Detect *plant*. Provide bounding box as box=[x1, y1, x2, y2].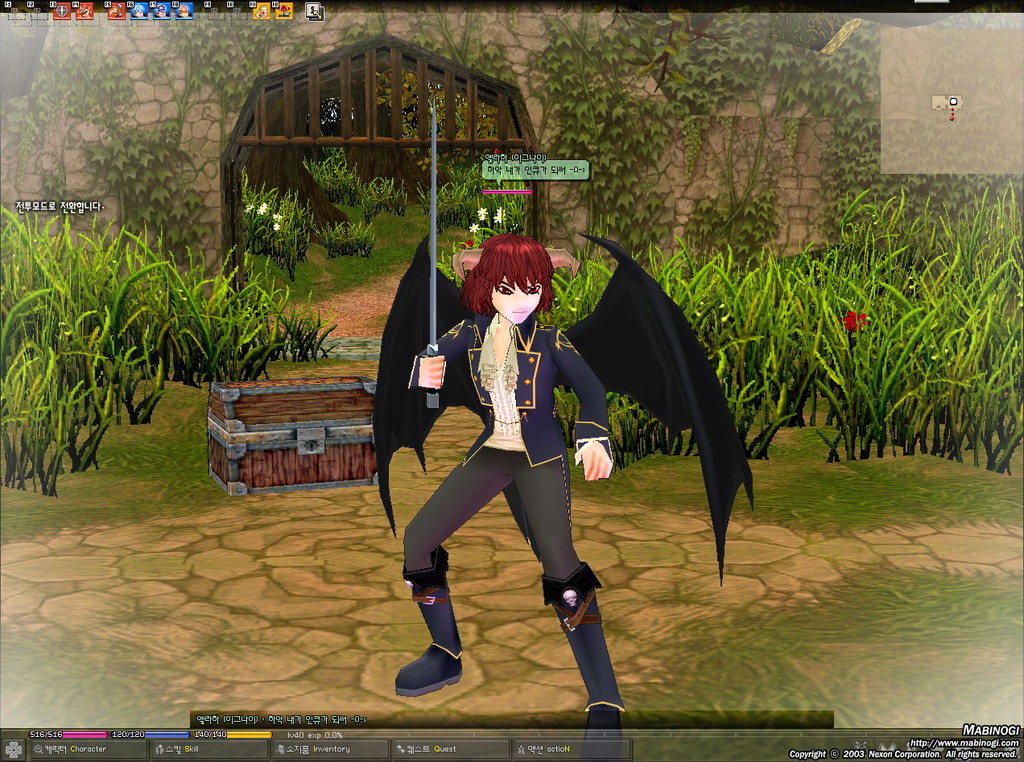
box=[531, 192, 613, 330].
